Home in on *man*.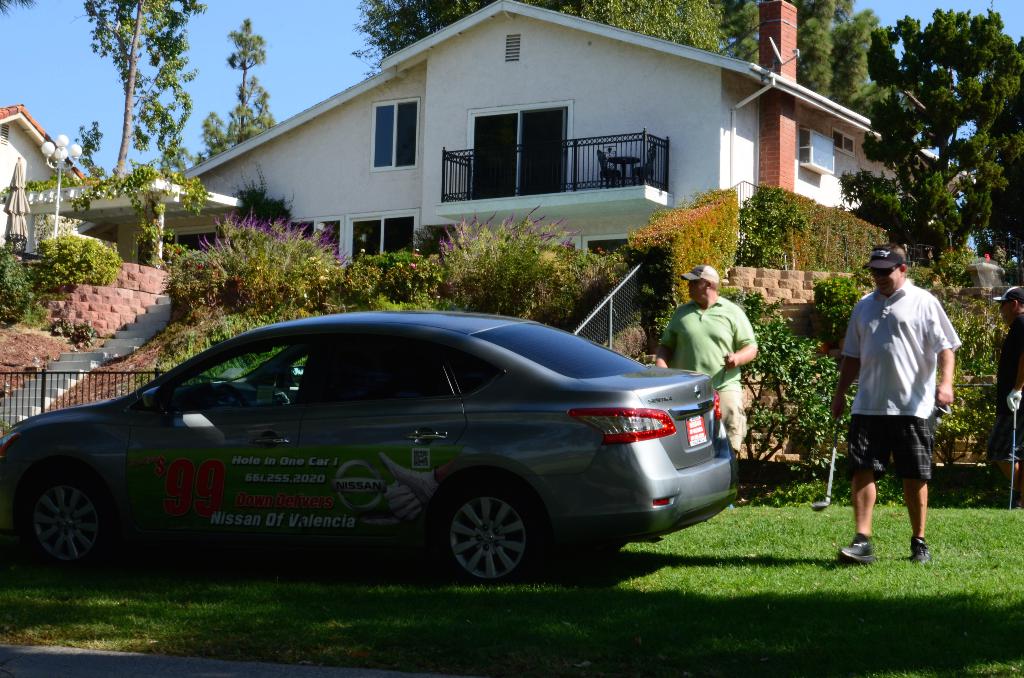
Homed in at 831,257,956,572.
